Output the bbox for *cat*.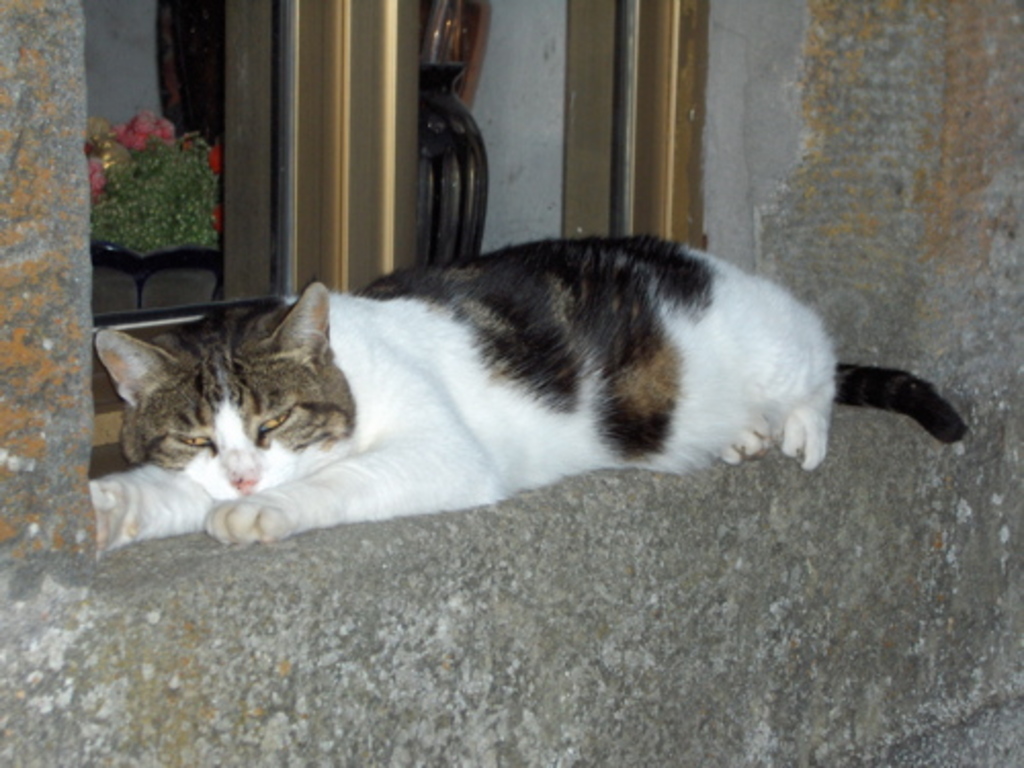
<region>90, 233, 971, 547</region>.
